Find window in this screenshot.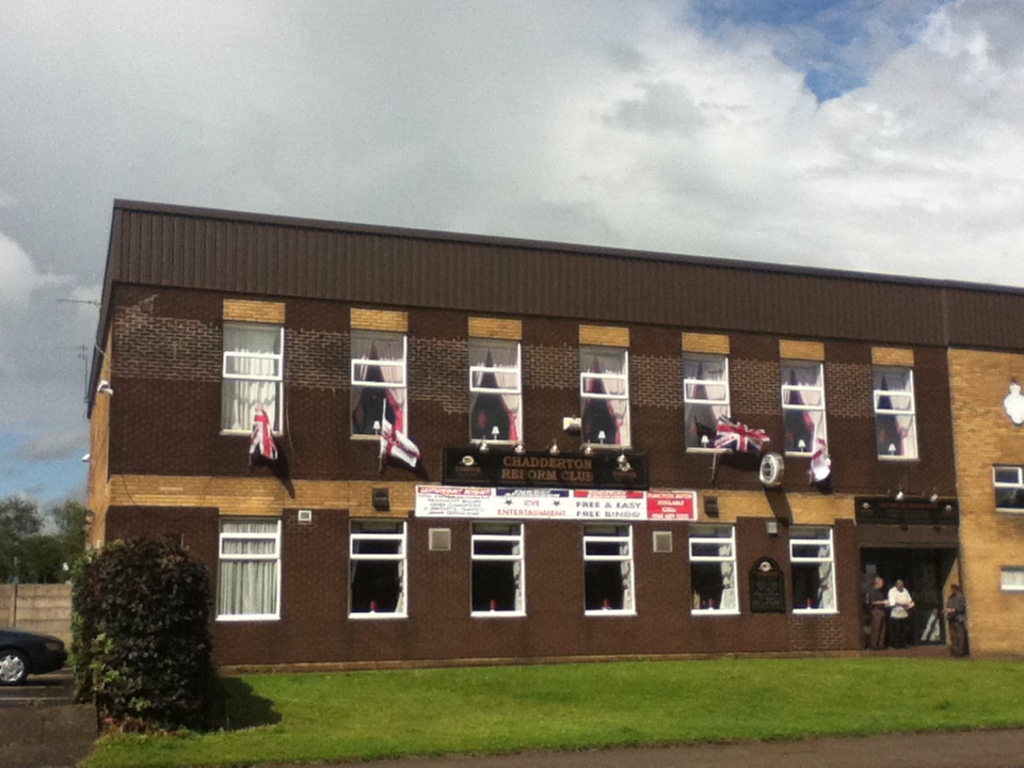
The bounding box for window is <bbox>579, 525, 635, 614</bbox>.
